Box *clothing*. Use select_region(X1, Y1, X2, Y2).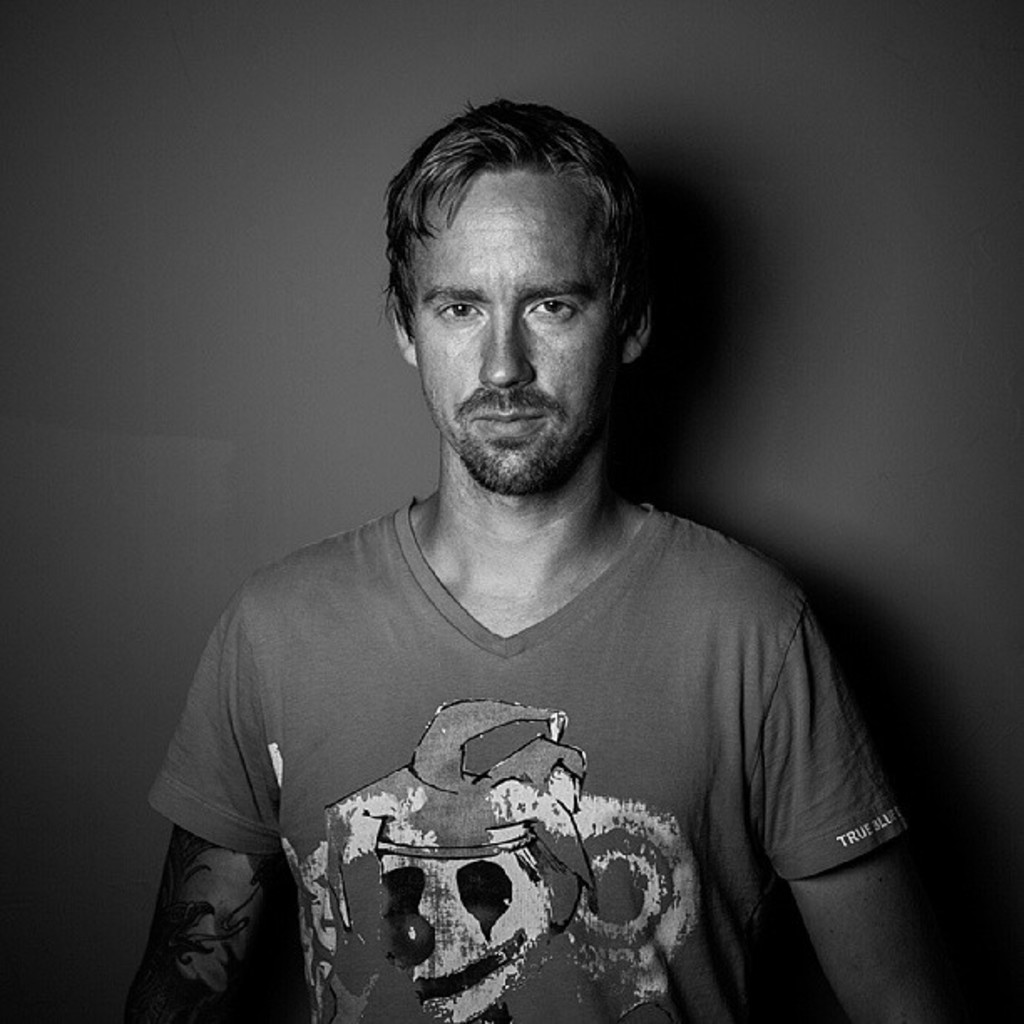
select_region(147, 500, 912, 1022).
